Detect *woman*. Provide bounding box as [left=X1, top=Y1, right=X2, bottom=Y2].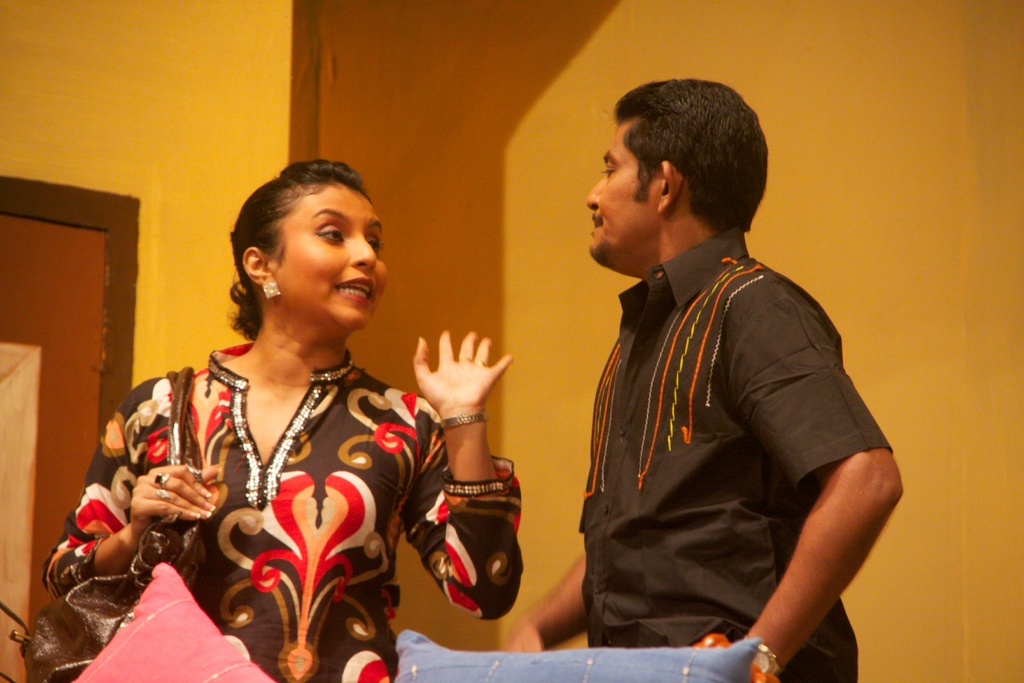
[left=67, top=166, right=488, bottom=661].
